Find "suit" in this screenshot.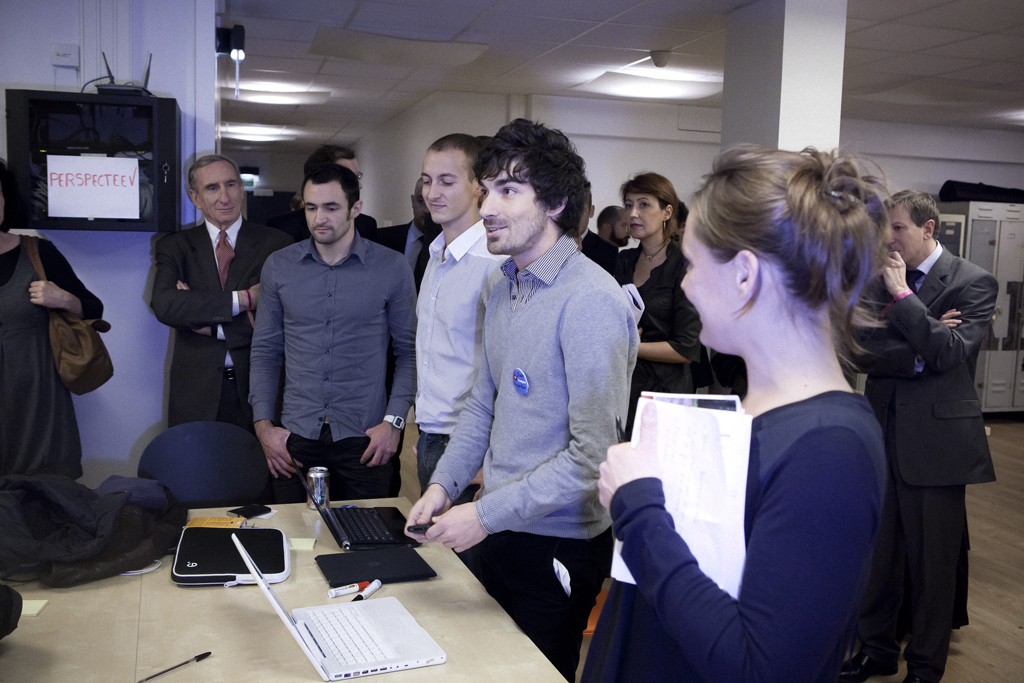
The bounding box for "suit" is {"x1": 580, "y1": 225, "x2": 617, "y2": 273}.
